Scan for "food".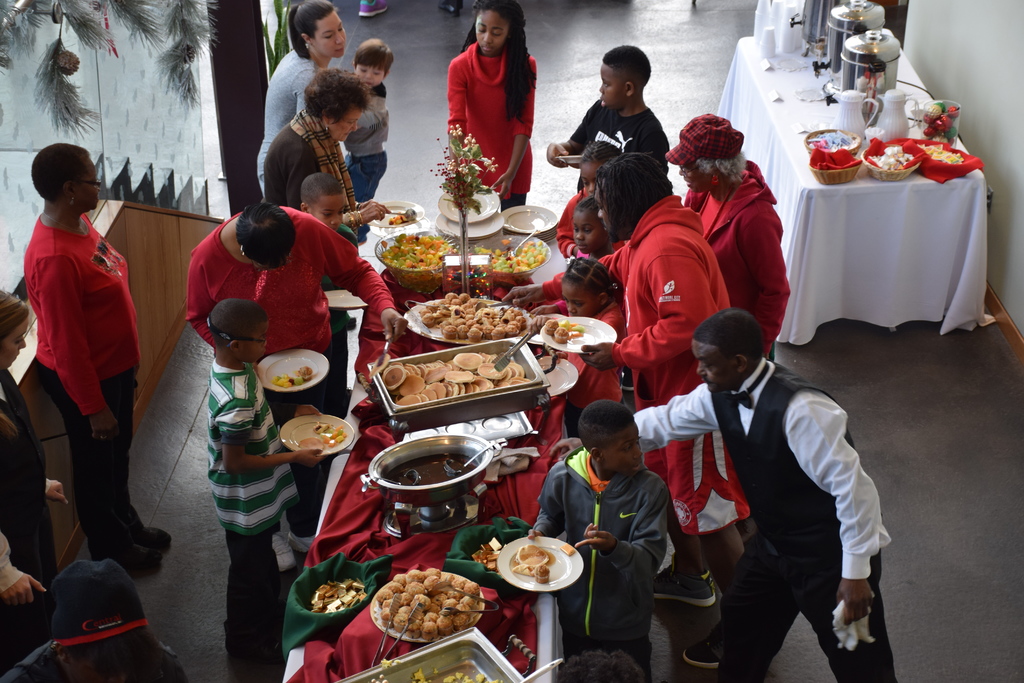
Scan result: {"x1": 366, "y1": 657, "x2": 504, "y2": 682}.
